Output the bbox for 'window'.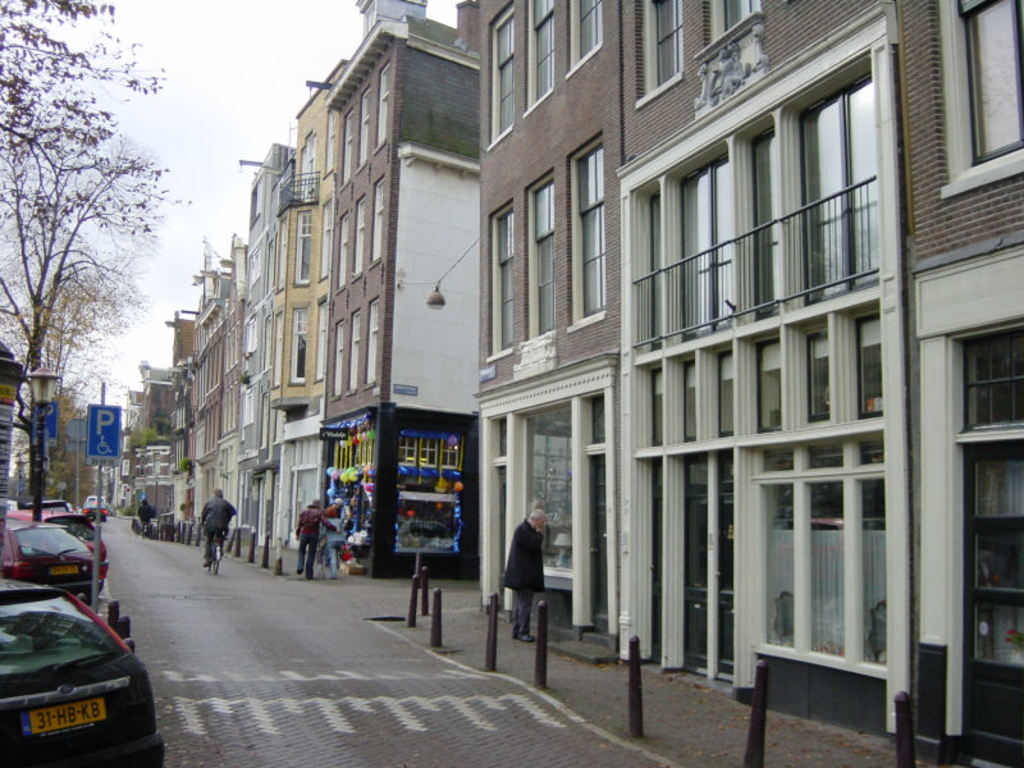
(326, 102, 334, 173).
